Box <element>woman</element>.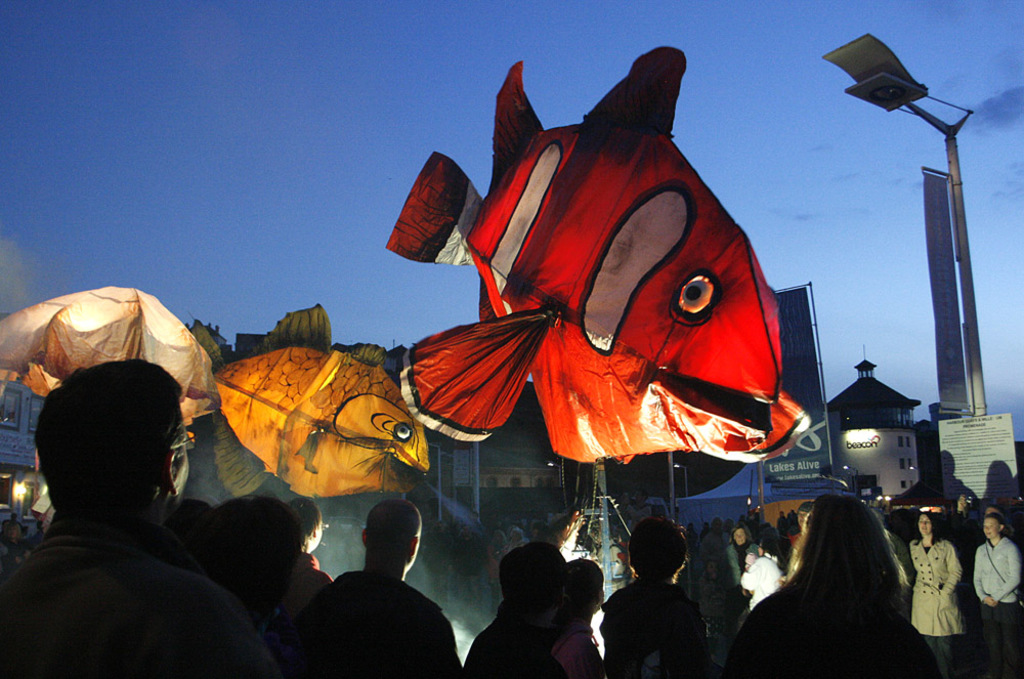
bbox=(742, 486, 939, 674).
